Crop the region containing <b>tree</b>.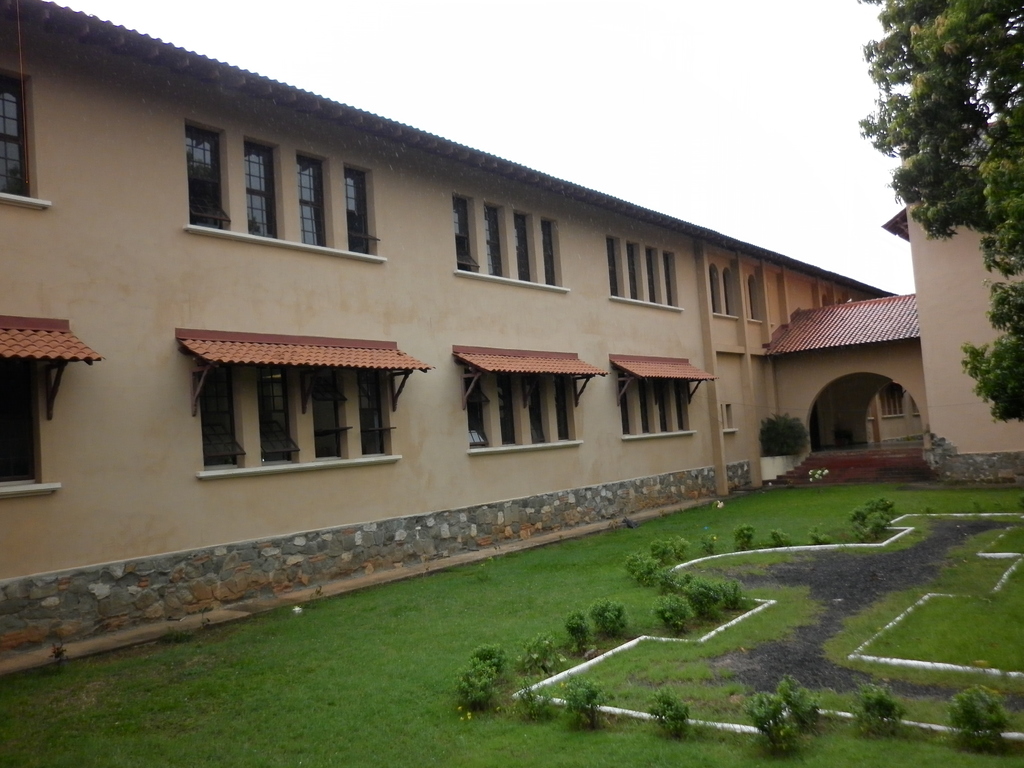
Crop region: 831/0/1018/442.
